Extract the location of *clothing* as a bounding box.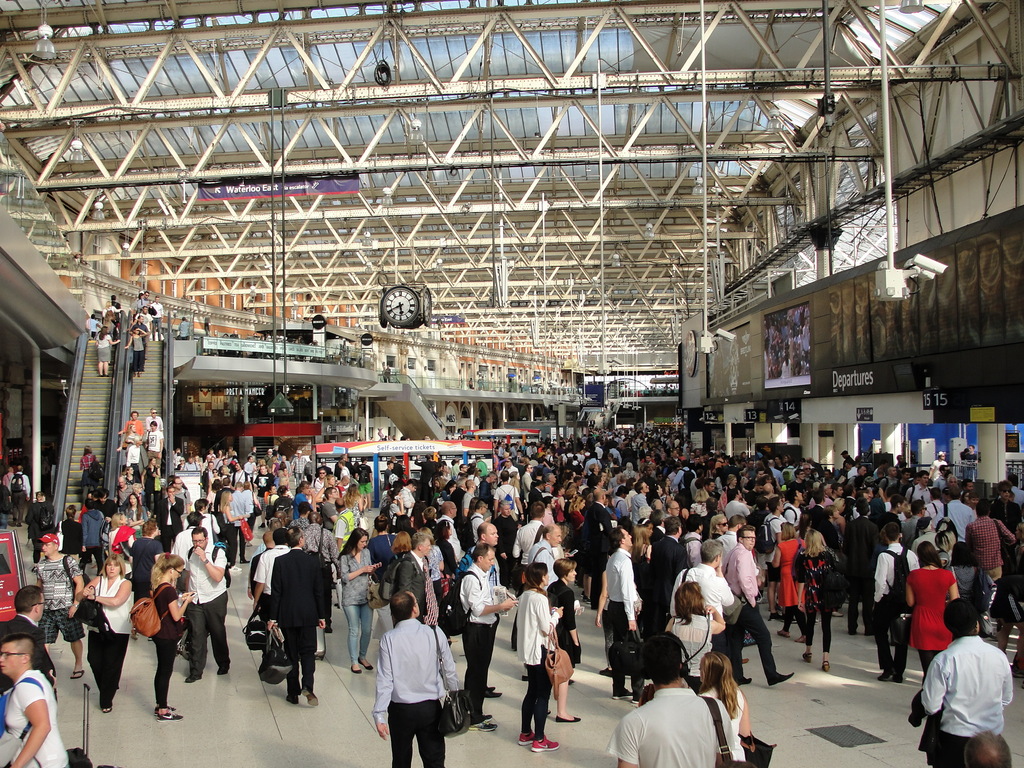
<bbox>601, 550, 632, 641</bbox>.
